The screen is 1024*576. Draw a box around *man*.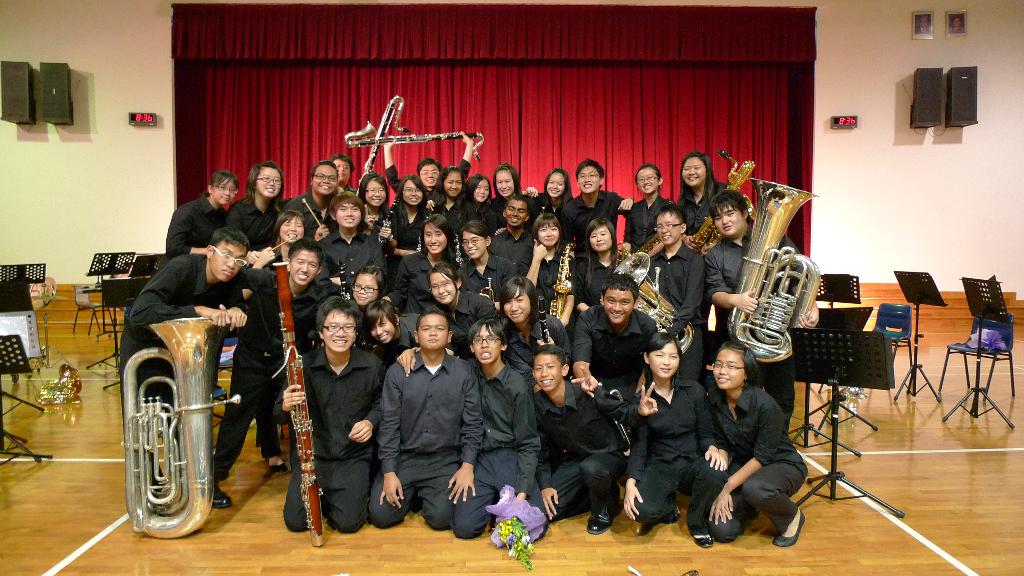
{"x1": 705, "y1": 187, "x2": 820, "y2": 427}.
